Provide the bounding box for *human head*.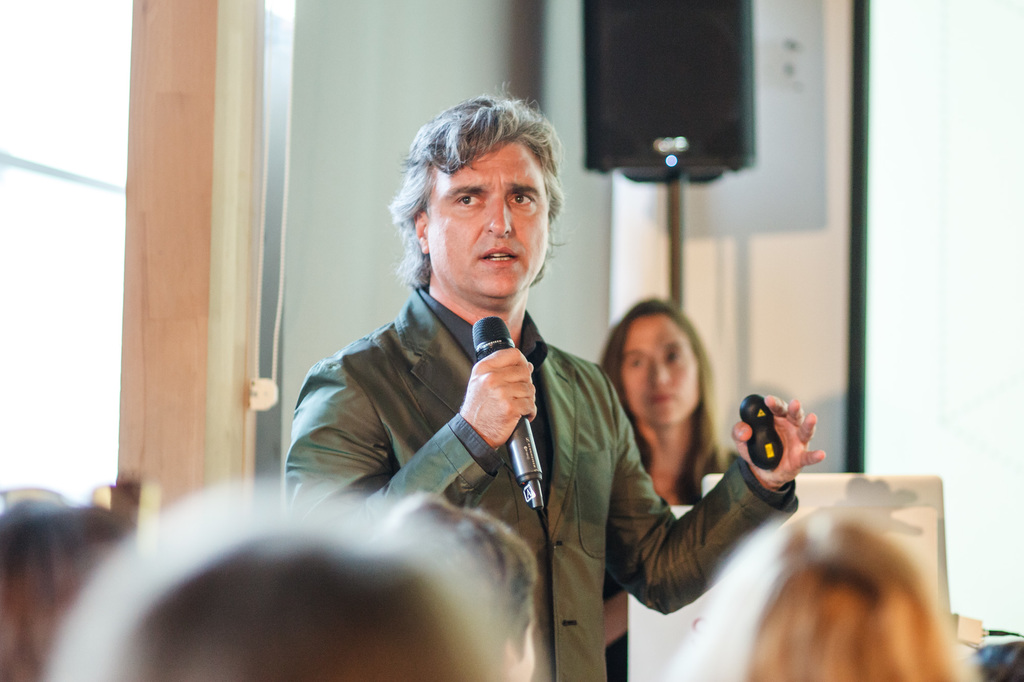
{"left": 605, "top": 297, "right": 719, "bottom": 430}.
